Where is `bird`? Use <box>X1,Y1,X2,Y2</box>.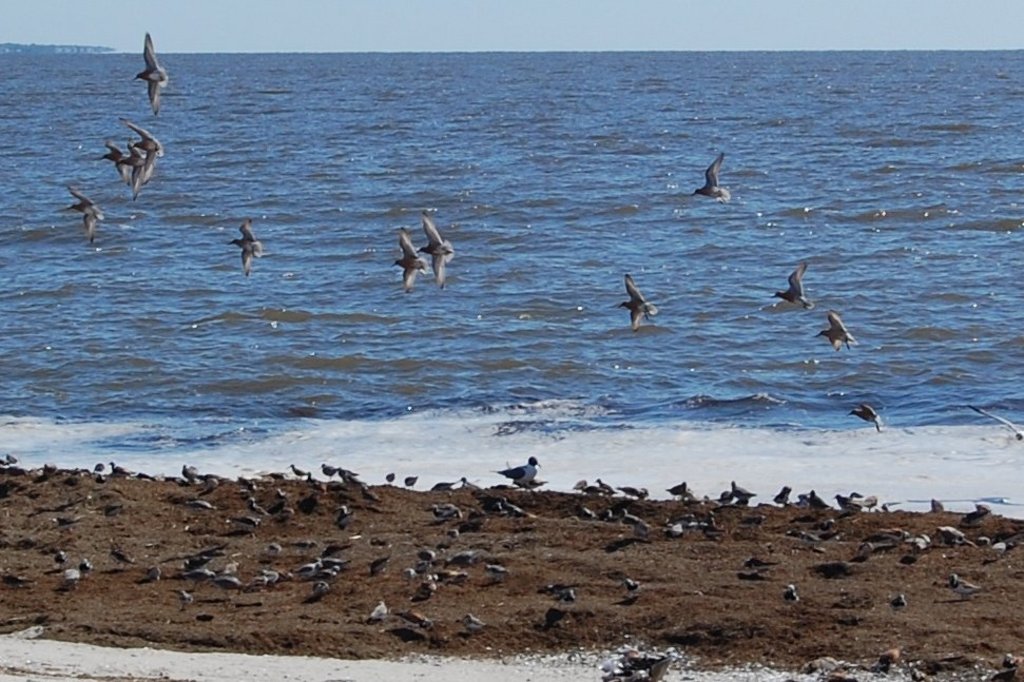
<box>665,478,688,503</box>.
